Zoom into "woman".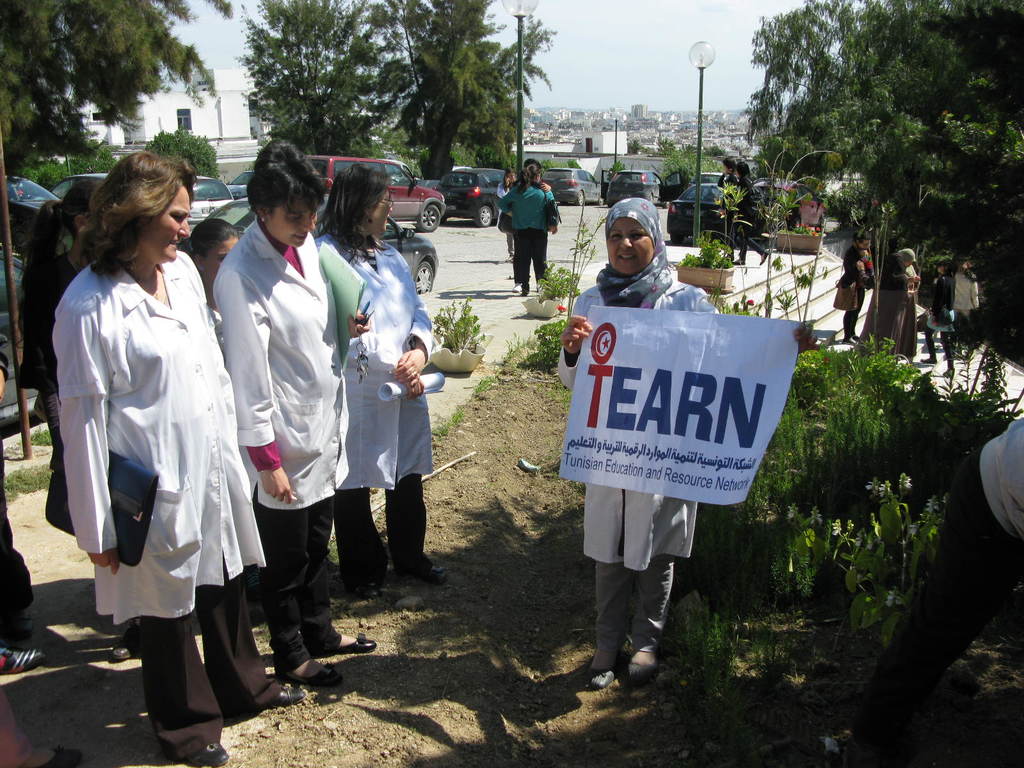
Zoom target: pyautogui.locateOnScreen(897, 248, 919, 359).
